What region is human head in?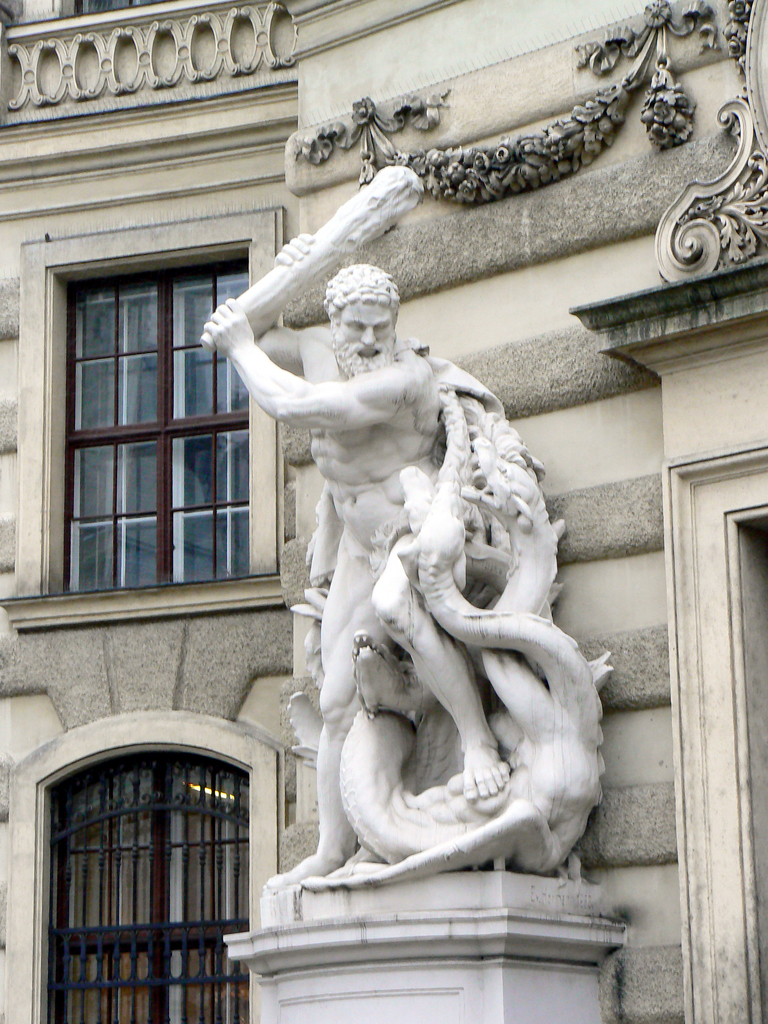
(319, 261, 404, 353).
